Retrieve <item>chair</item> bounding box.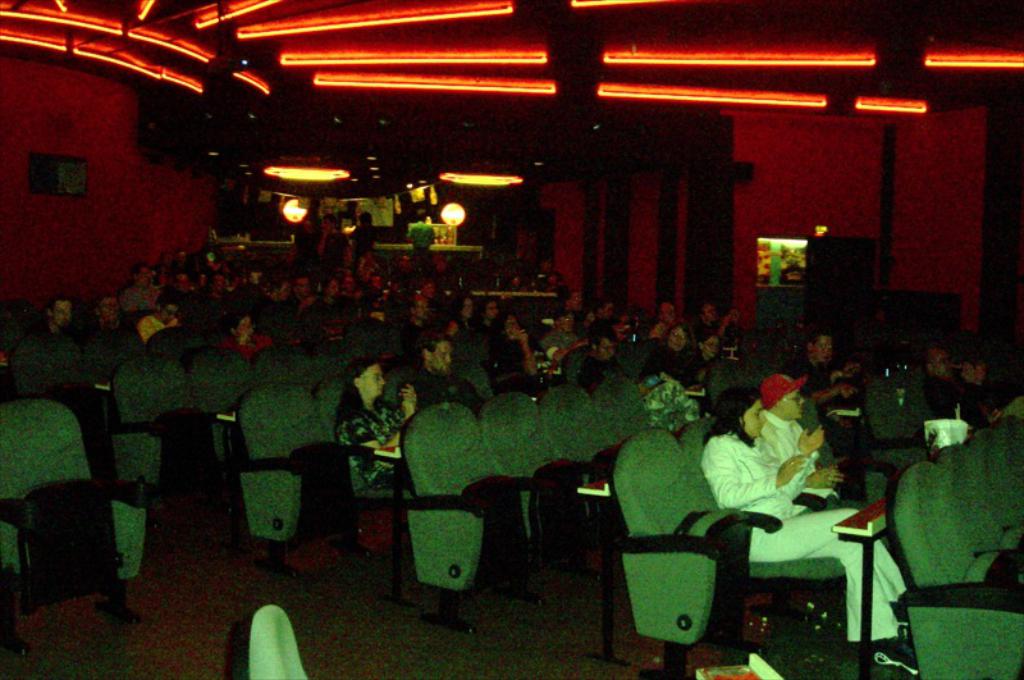
Bounding box: x1=234, y1=383, x2=370, y2=589.
